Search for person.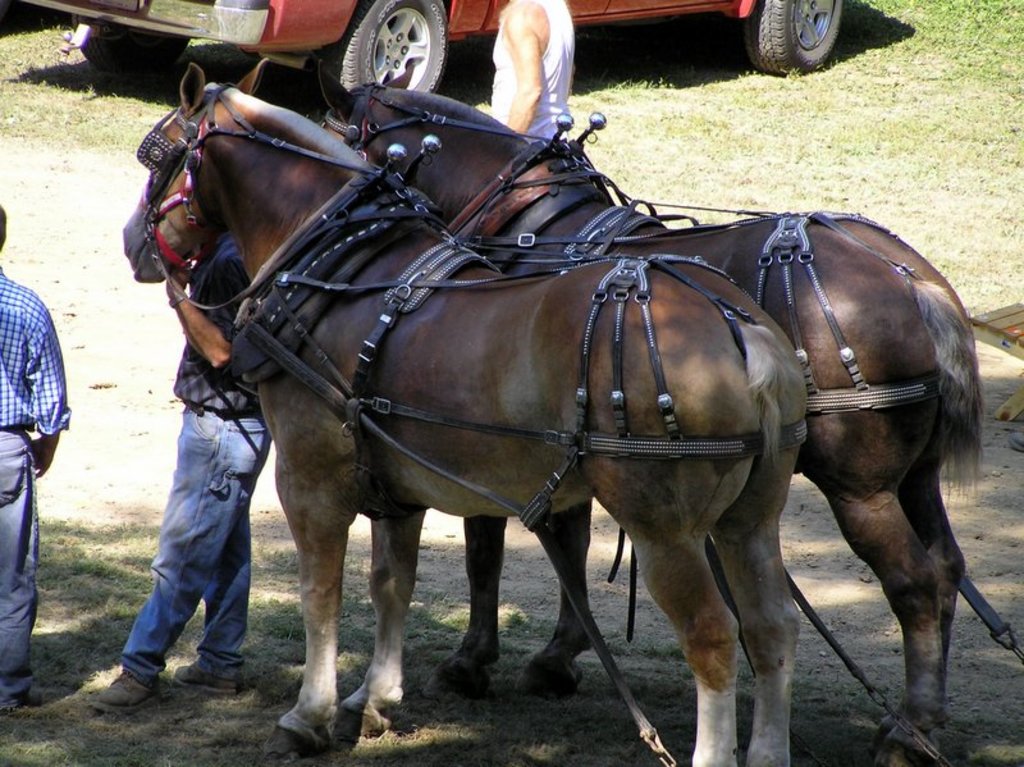
Found at x1=105, y1=205, x2=279, y2=706.
